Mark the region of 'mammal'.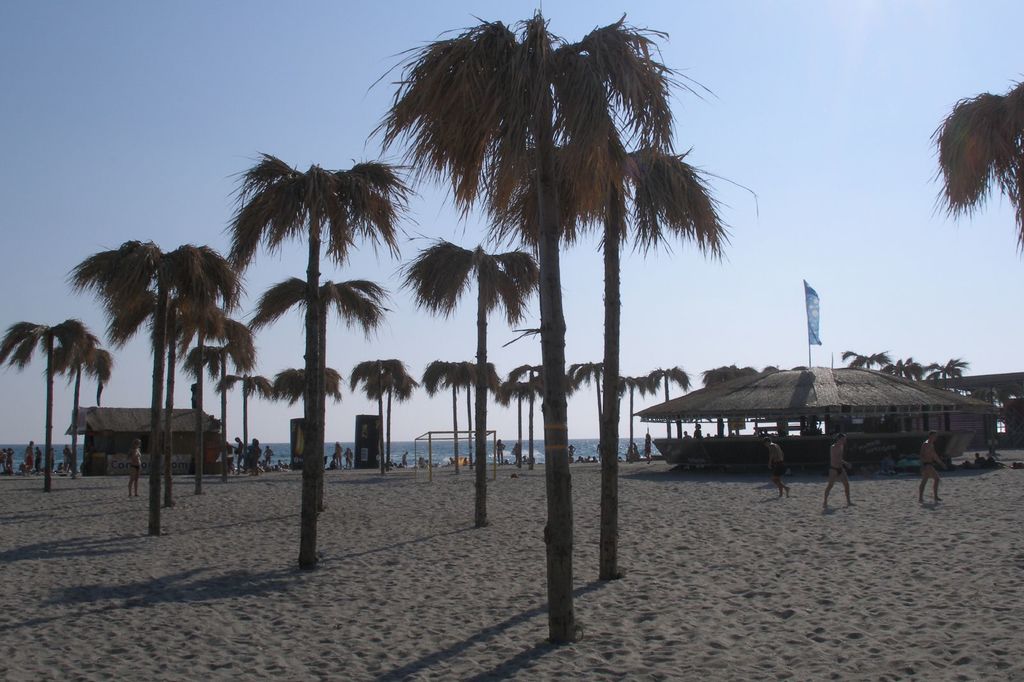
Region: pyautogui.locateOnScreen(972, 453, 988, 467).
